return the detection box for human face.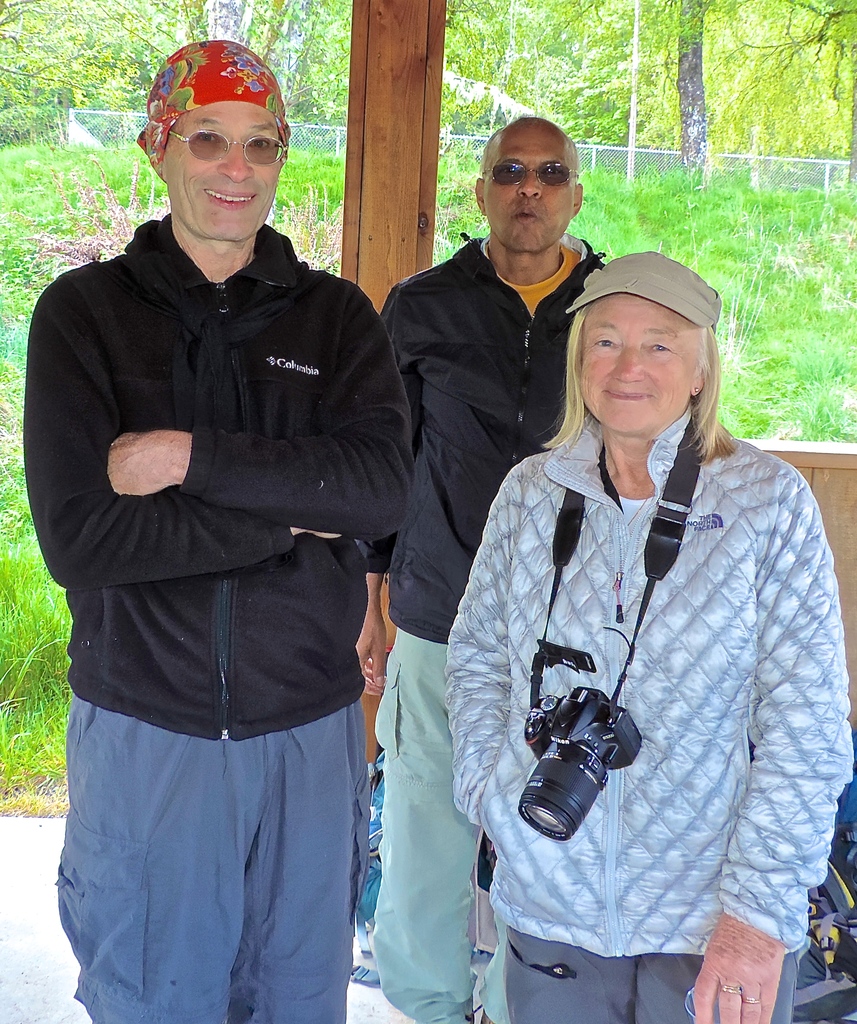
577,291,699,436.
